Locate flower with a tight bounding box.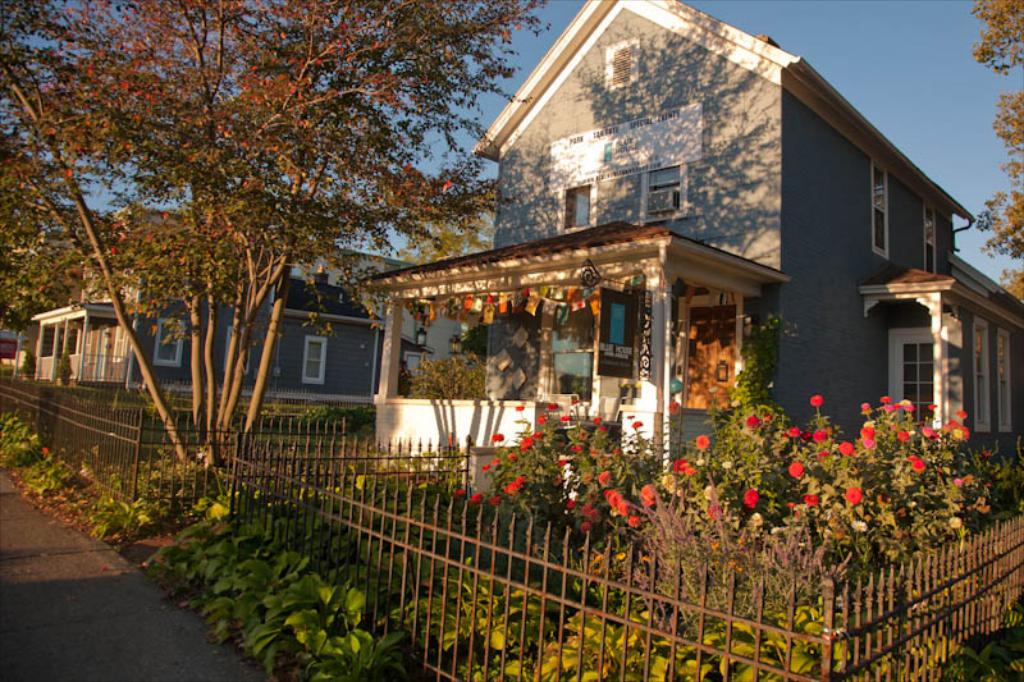
x1=806 y1=390 x2=826 y2=404.
